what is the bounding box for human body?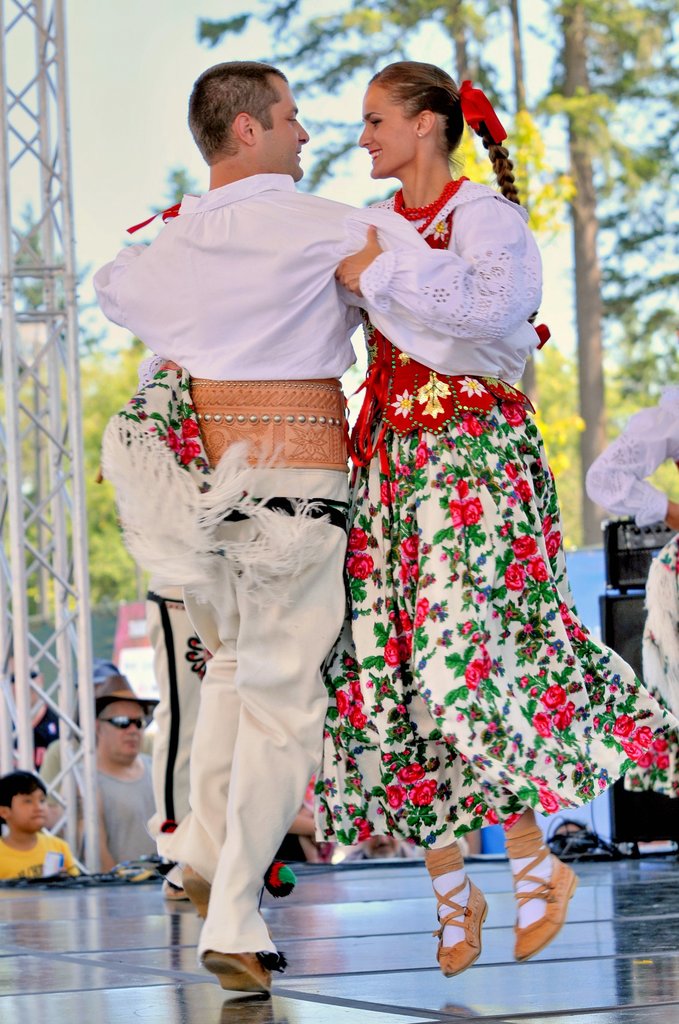
(x1=292, y1=173, x2=678, y2=986).
